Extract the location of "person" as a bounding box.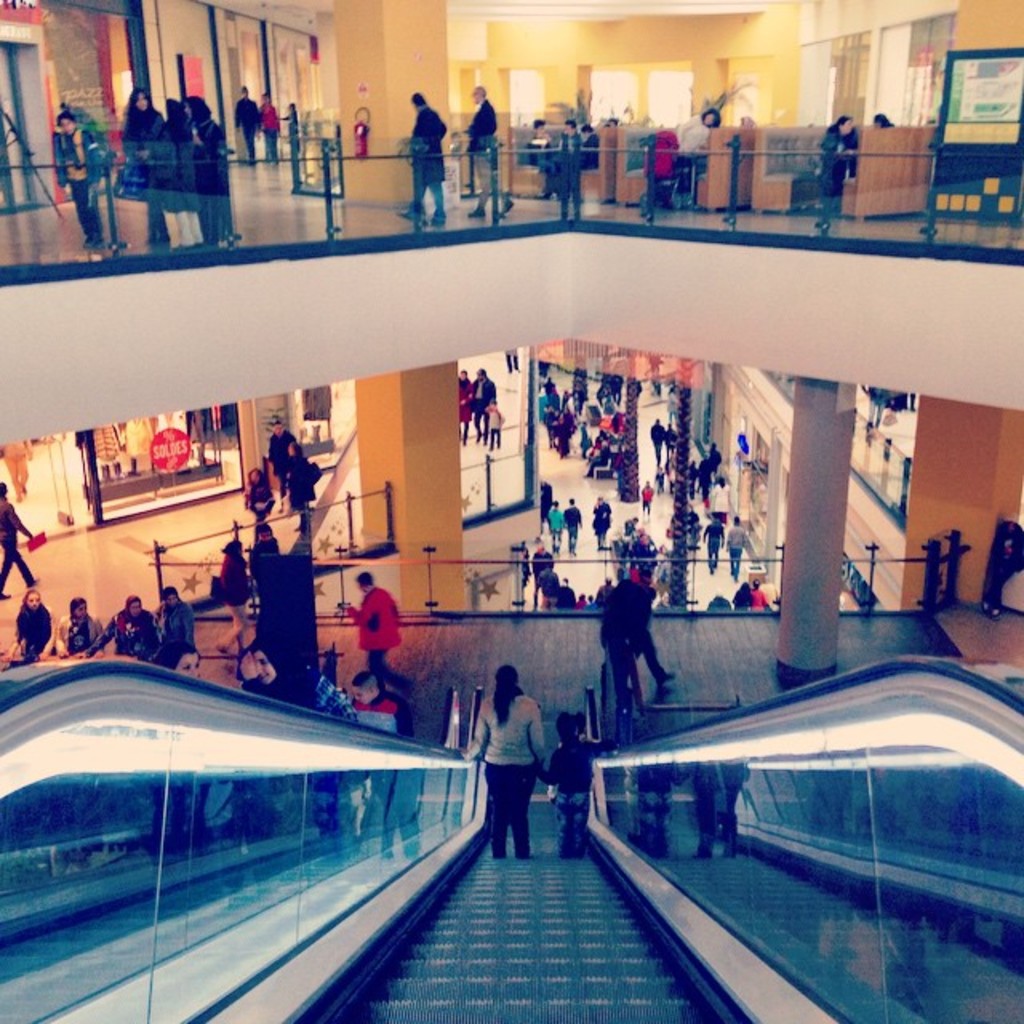
select_region(534, 563, 547, 595).
